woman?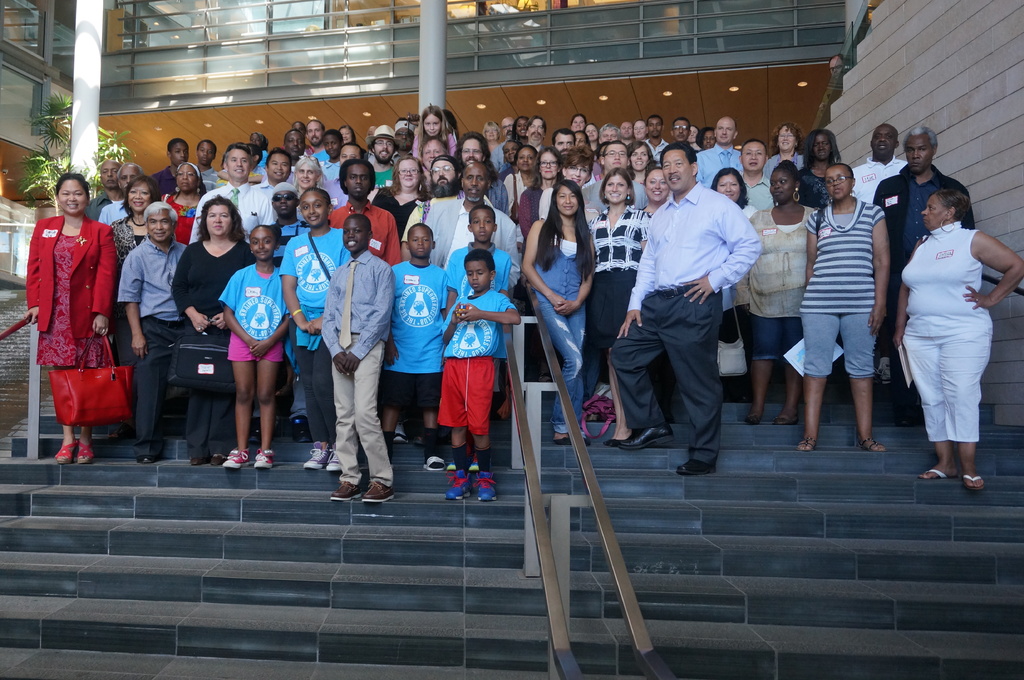
21,174,115,464
